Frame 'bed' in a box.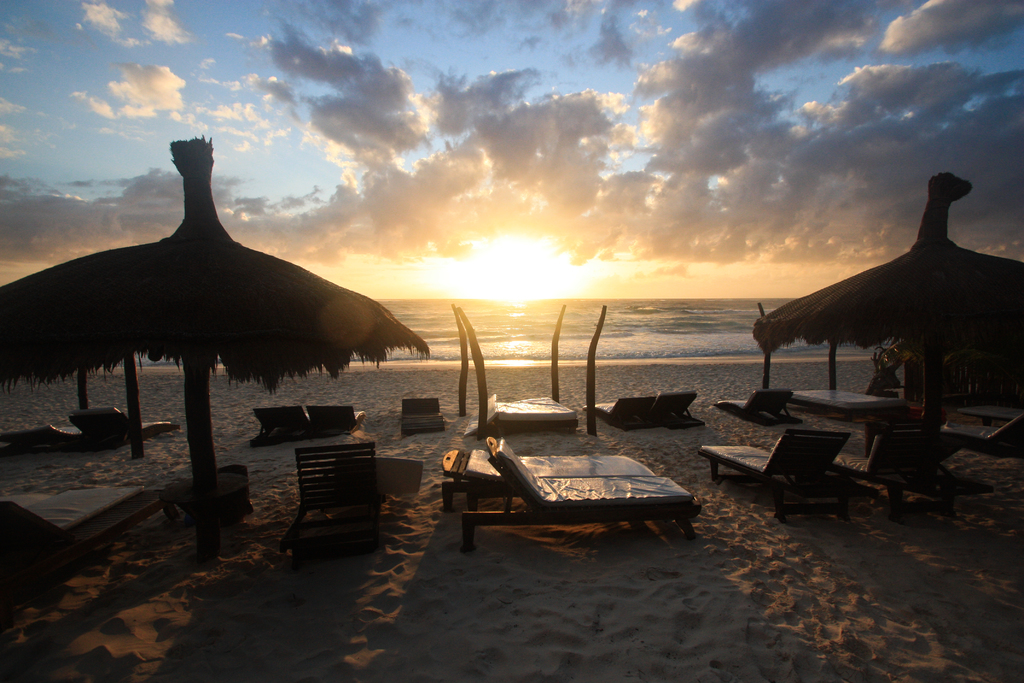
[586,387,696,431].
